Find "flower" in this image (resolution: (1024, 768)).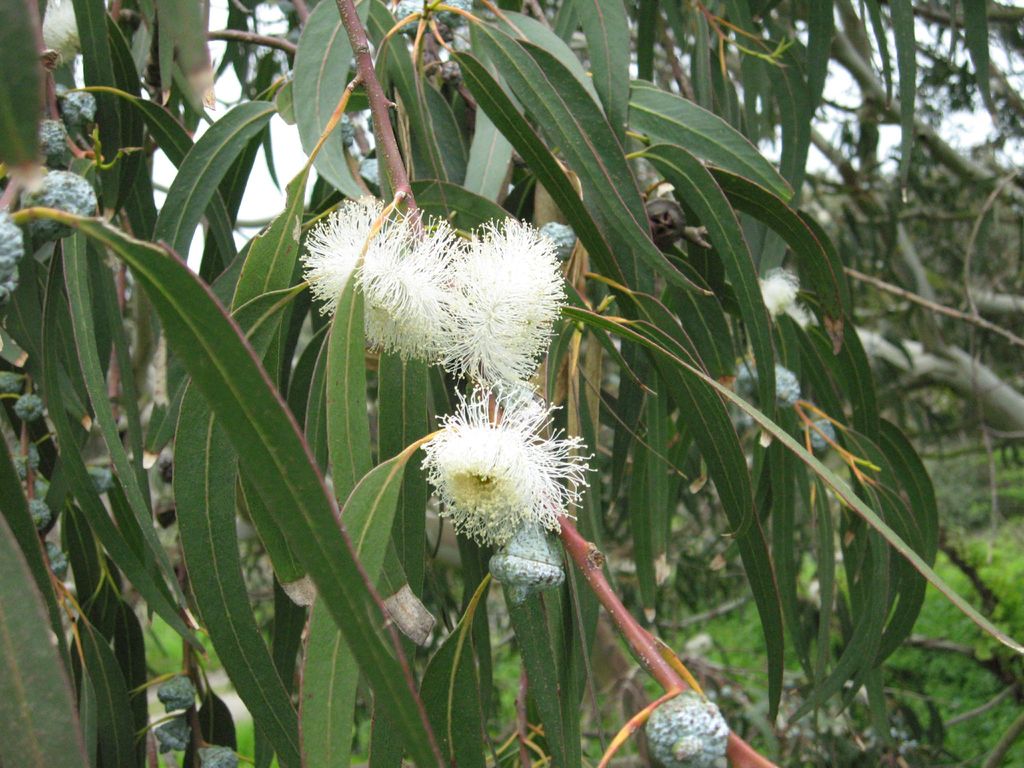
403 396 598 554.
